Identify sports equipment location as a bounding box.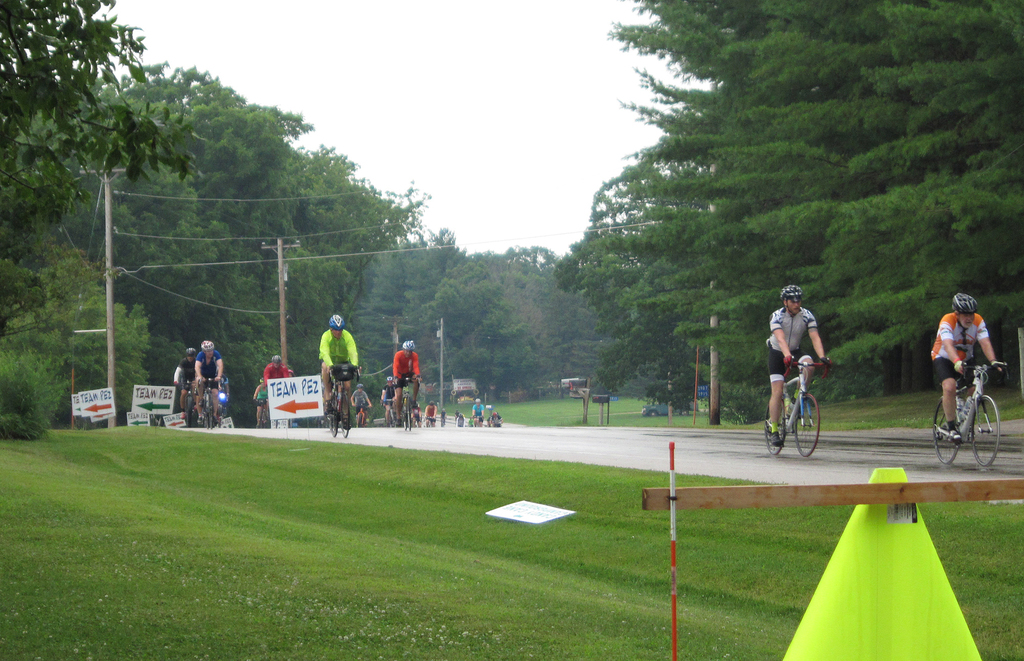
left=931, top=360, right=1009, bottom=468.
